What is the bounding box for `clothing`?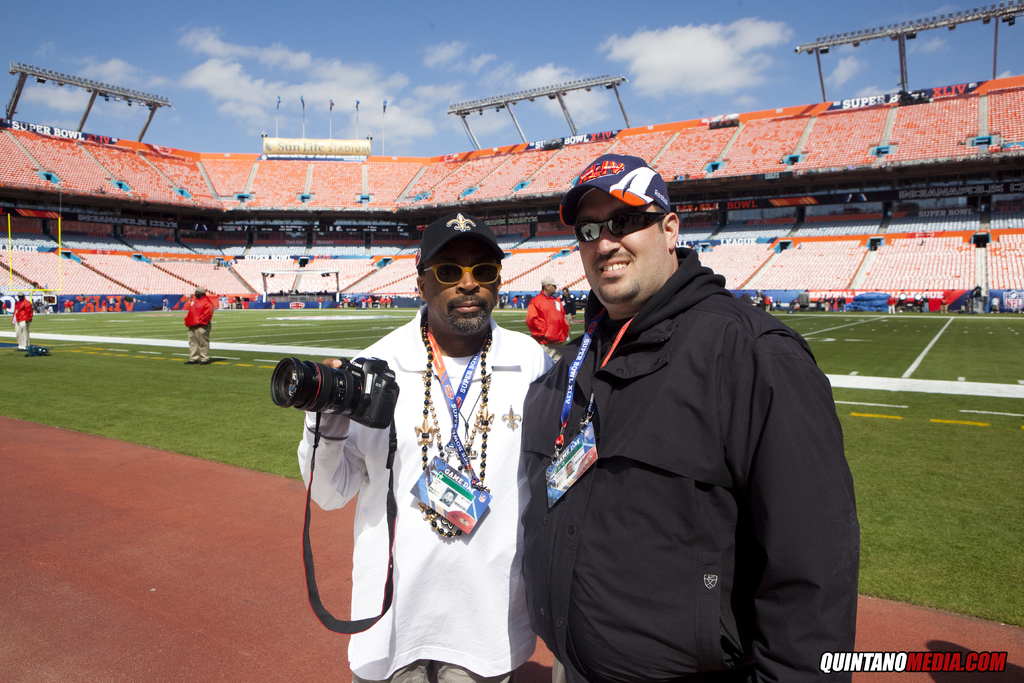
(x1=560, y1=292, x2=576, y2=333).
